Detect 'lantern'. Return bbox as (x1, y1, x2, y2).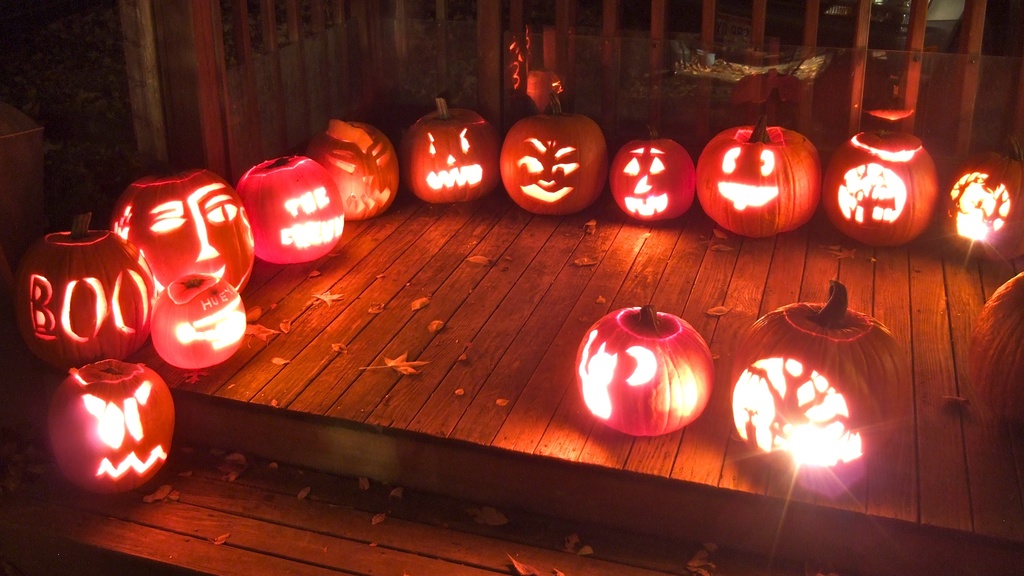
(577, 302, 714, 440).
